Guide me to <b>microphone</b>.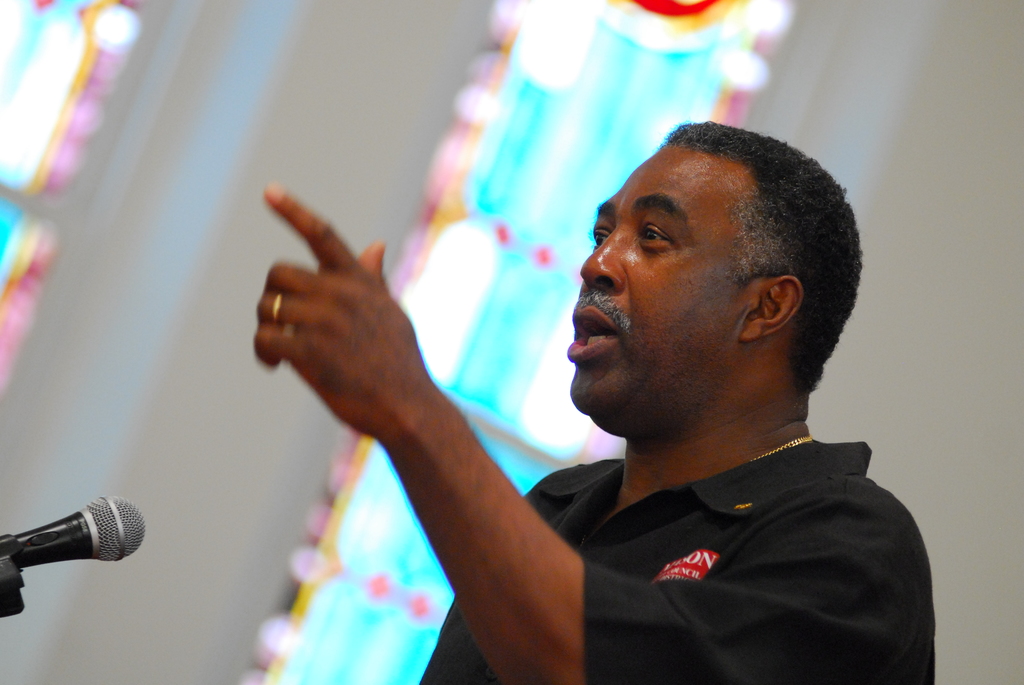
Guidance: 0, 494, 150, 572.
